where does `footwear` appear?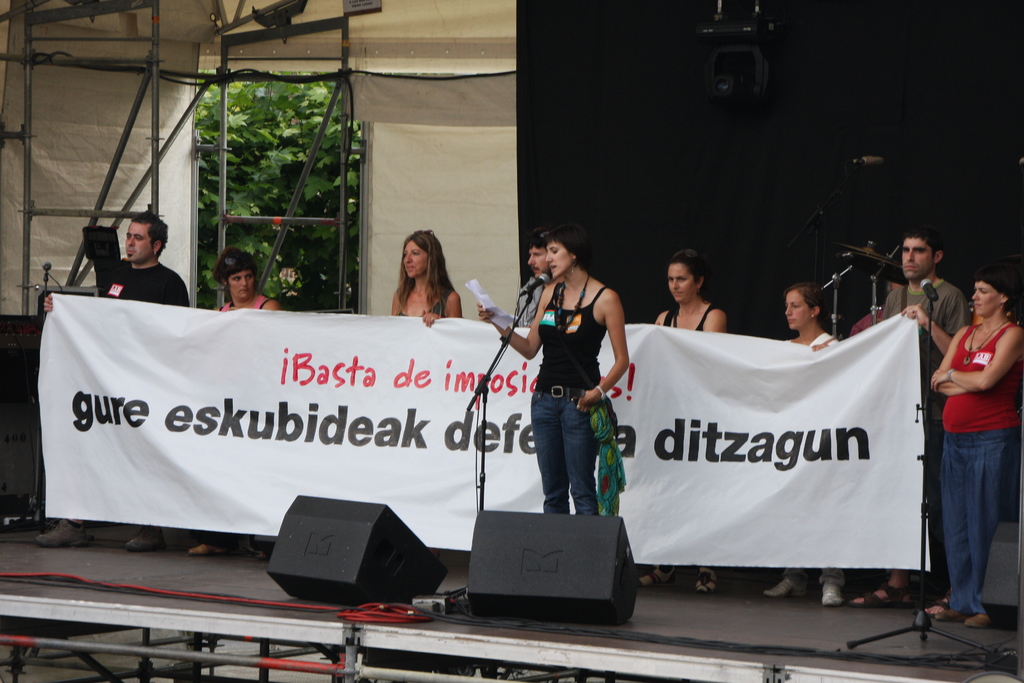
Appears at [849,581,916,605].
